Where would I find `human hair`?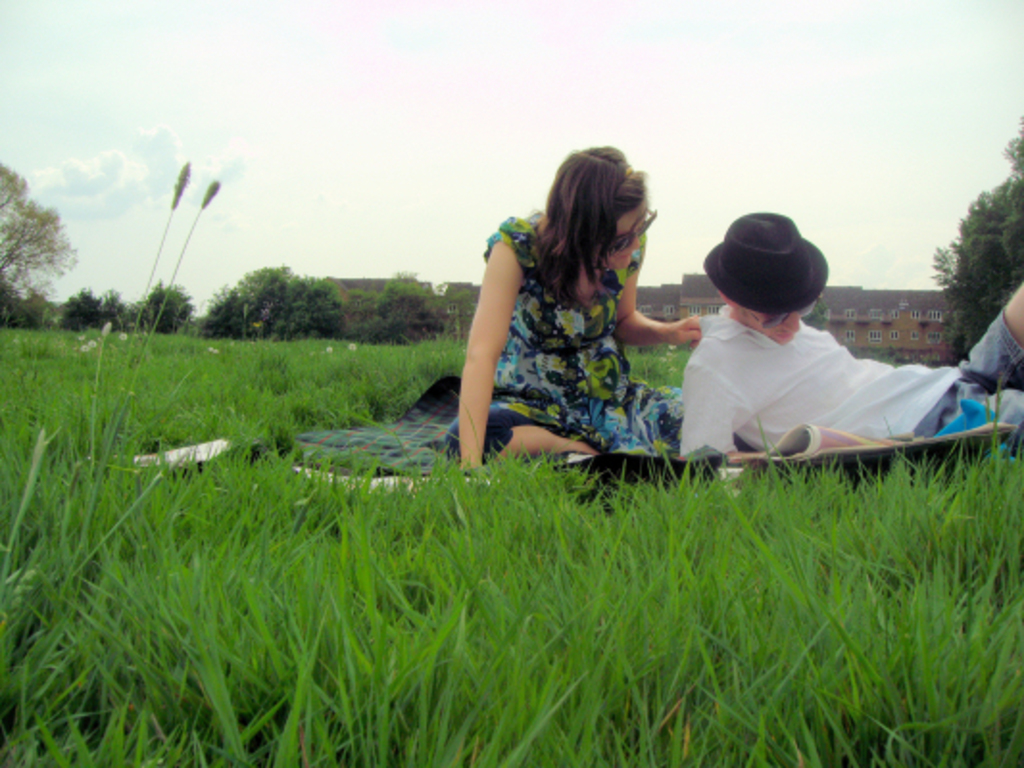
At 532, 144, 647, 311.
